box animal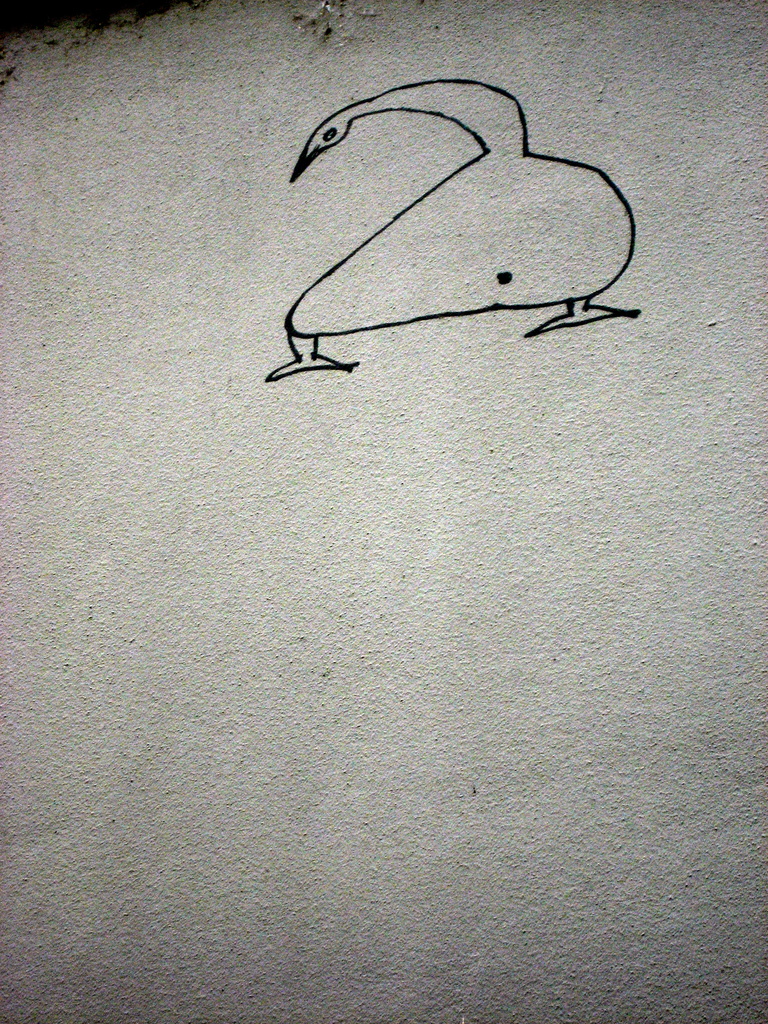
l=259, t=72, r=646, b=387
